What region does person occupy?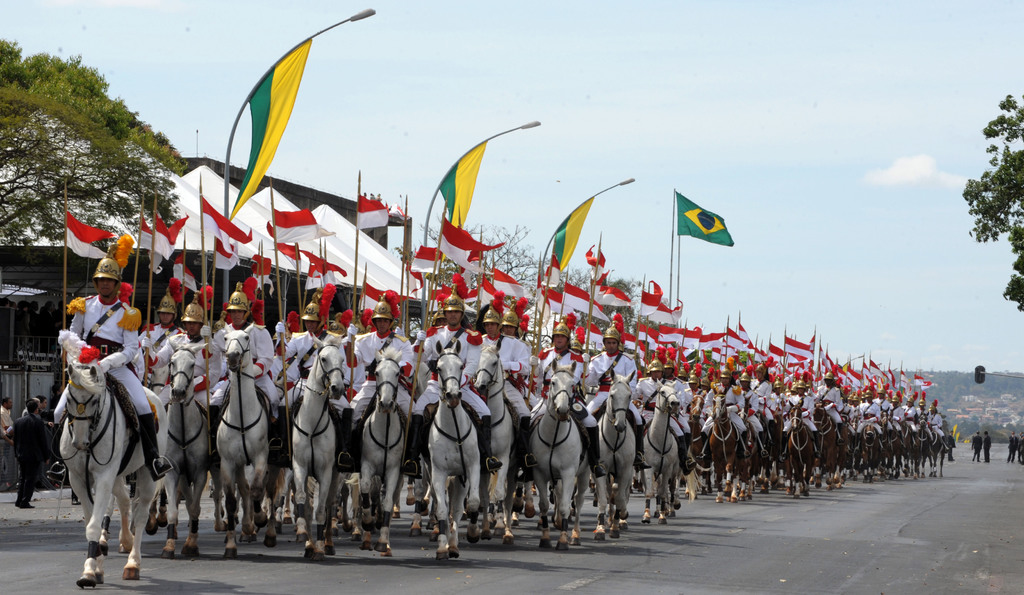
[left=13, top=398, right=46, bottom=507].
